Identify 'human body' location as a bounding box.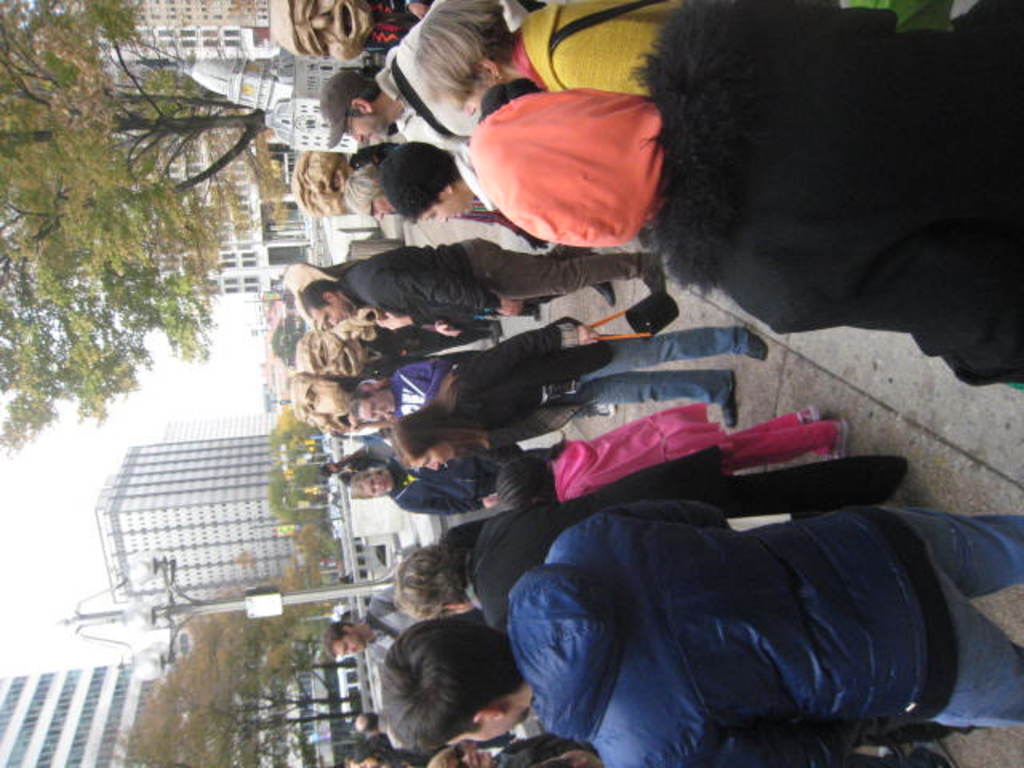
[466, 88, 674, 245].
